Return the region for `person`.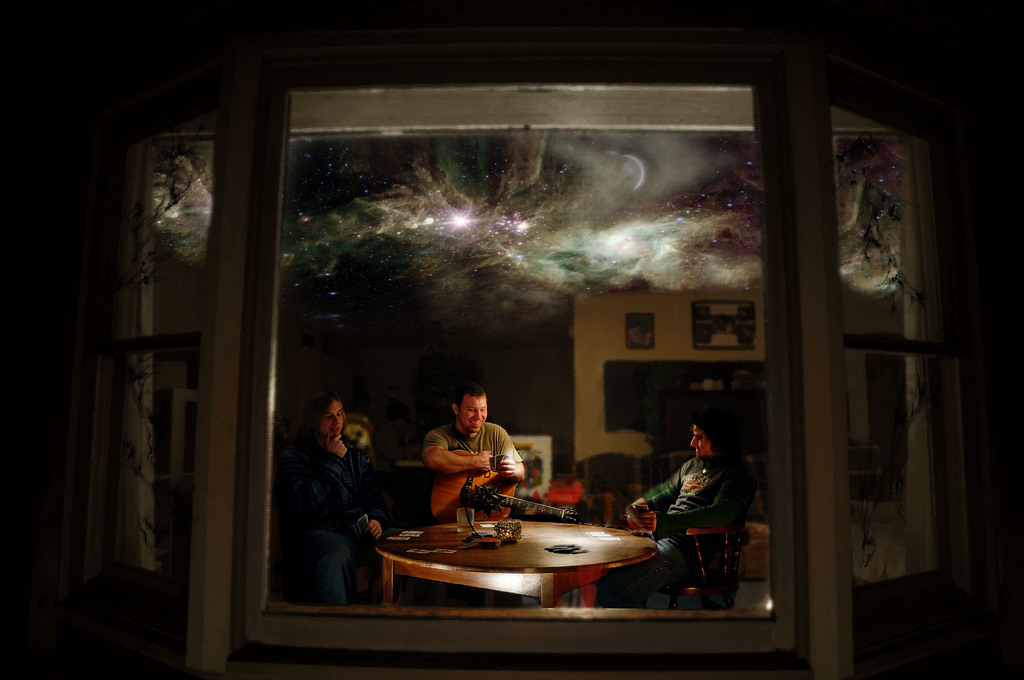
[left=274, top=394, right=390, bottom=617].
